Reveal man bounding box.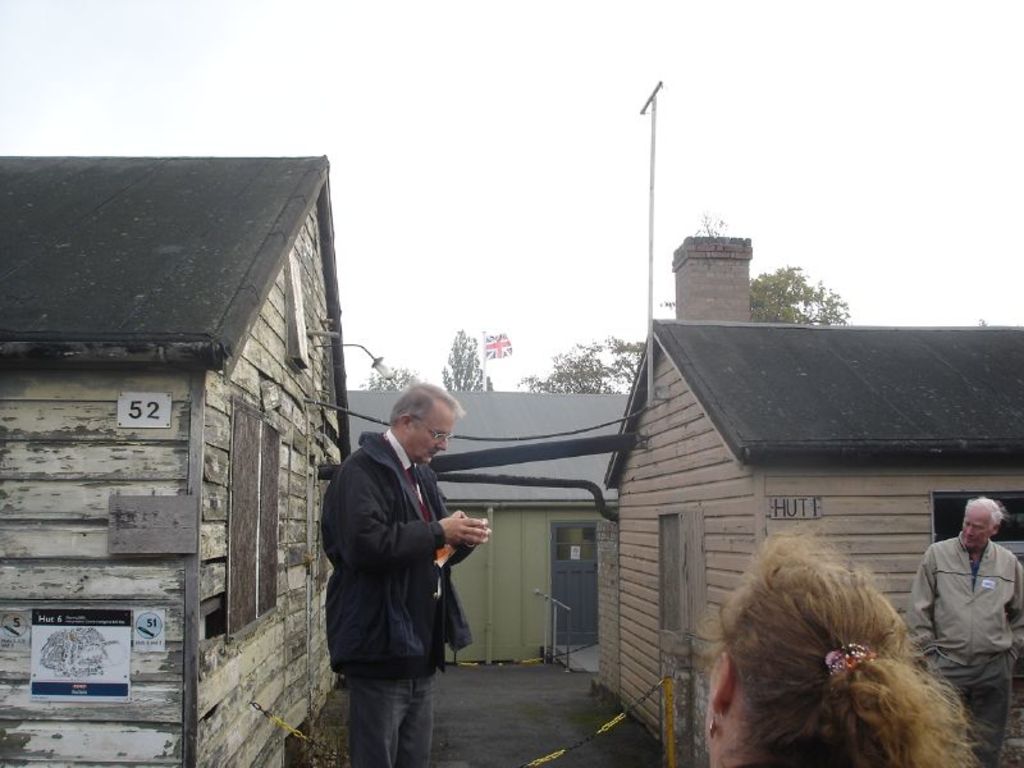
Revealed: (904, 495, 1023, 767).
